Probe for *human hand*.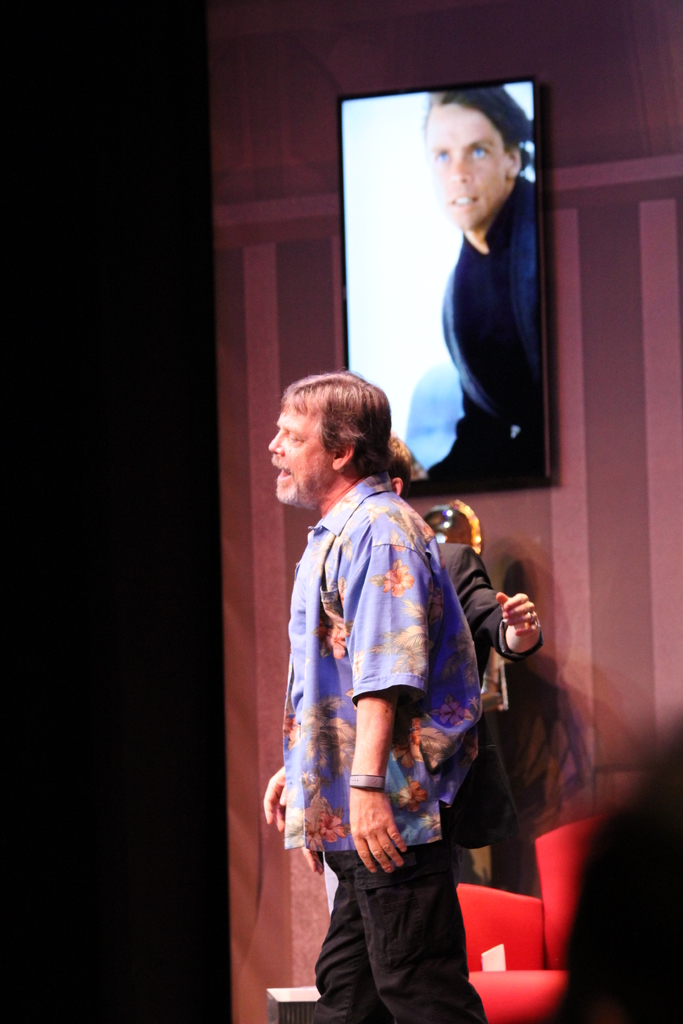
Probe result: locate(260, 765, 286, 839).
